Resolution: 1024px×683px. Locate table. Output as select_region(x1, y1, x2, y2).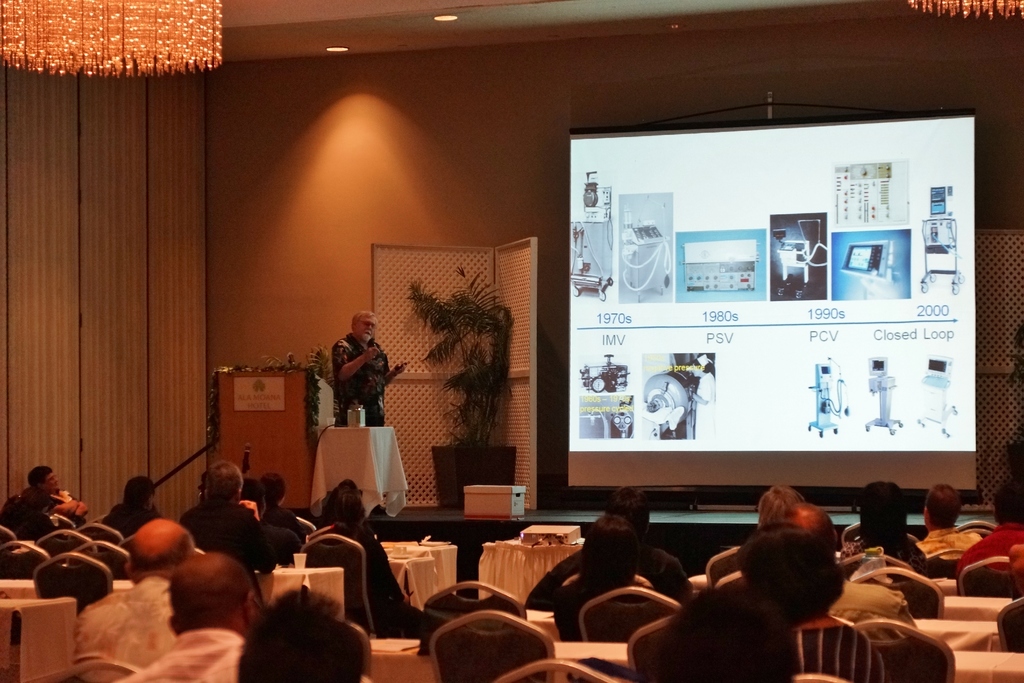
select_region(476, 533, 586, 602).
